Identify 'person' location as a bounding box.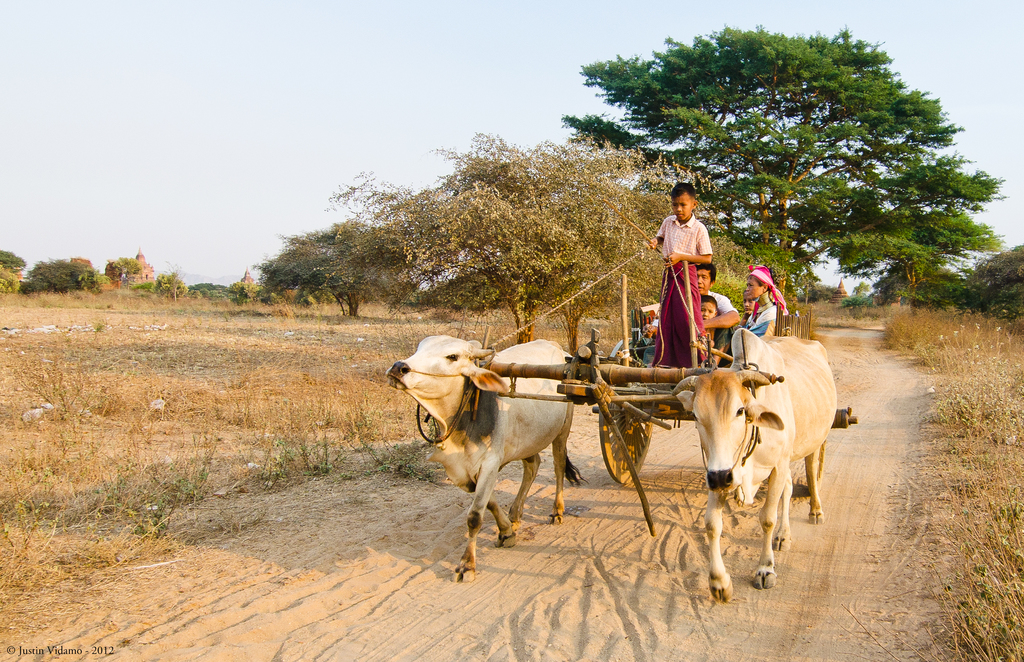
<region>641, 262, 741, 367</region>.
